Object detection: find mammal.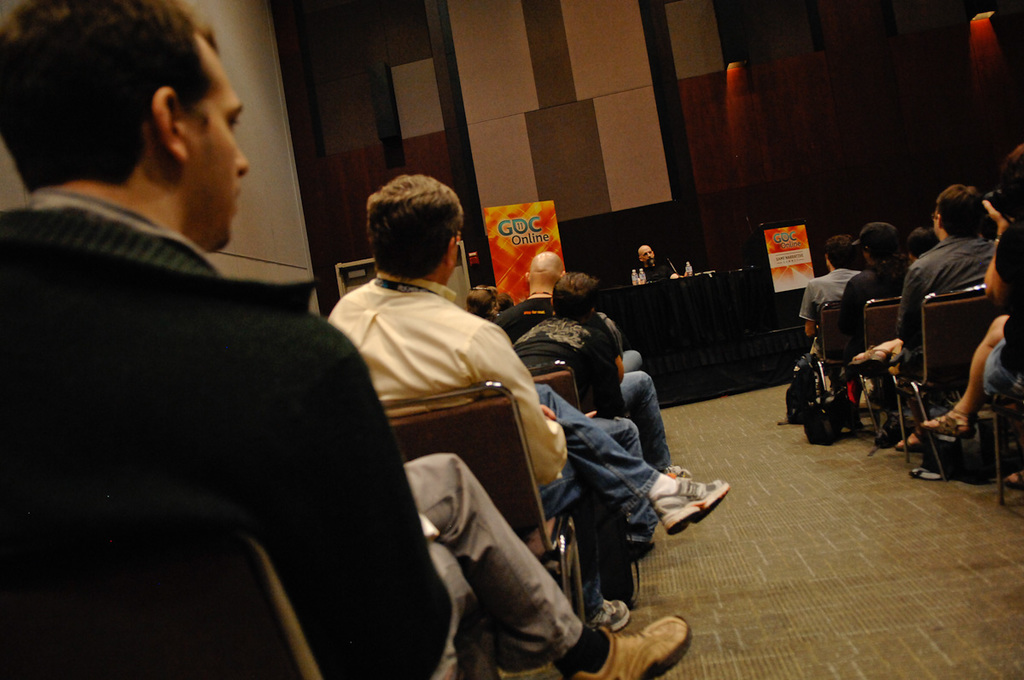
321:171:631:632.
